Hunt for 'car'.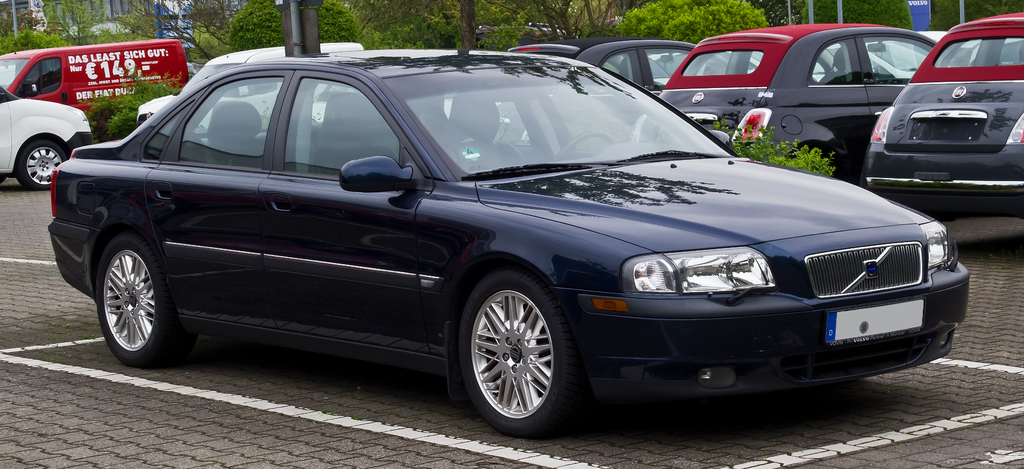
Hunted down at [left=0, top=86, right=91, bottom=193].
